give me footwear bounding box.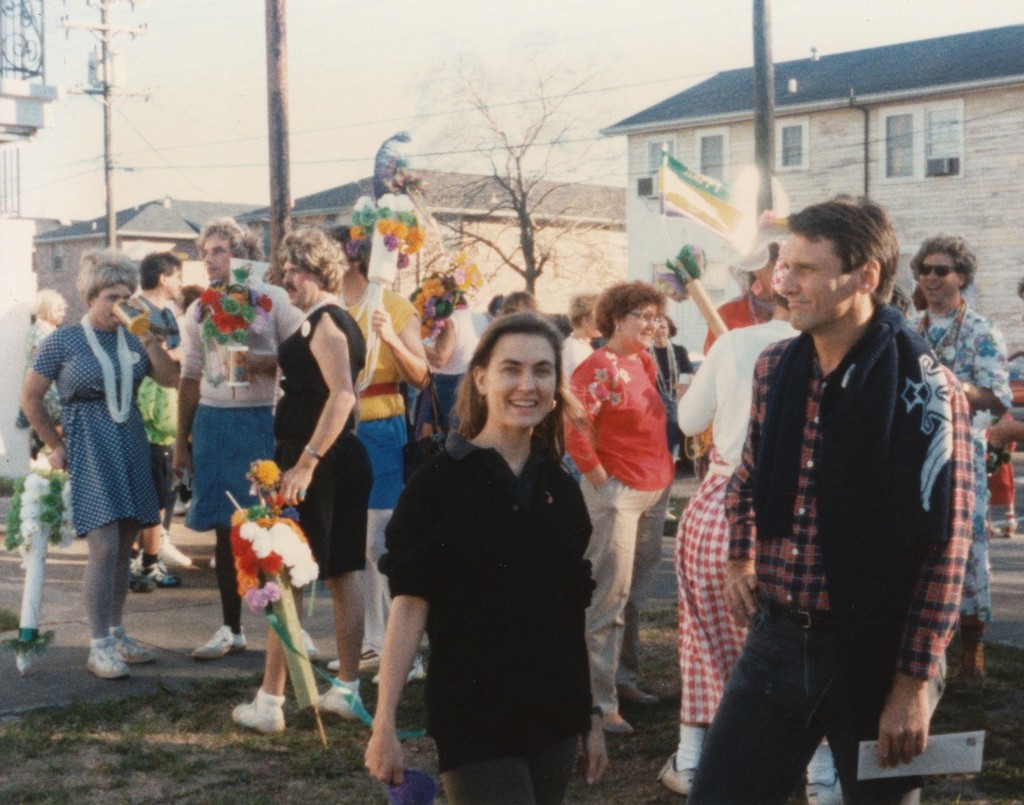
<bbox>163, 530, 194, 572</bbox>.
